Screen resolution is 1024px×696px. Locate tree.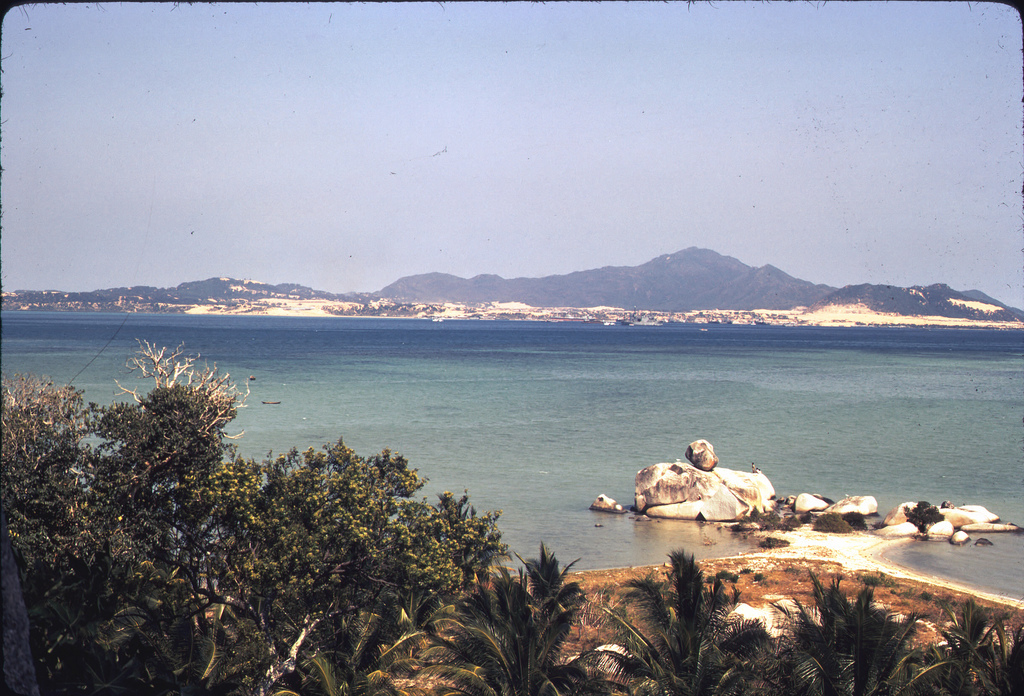
(0,472,221,695).
